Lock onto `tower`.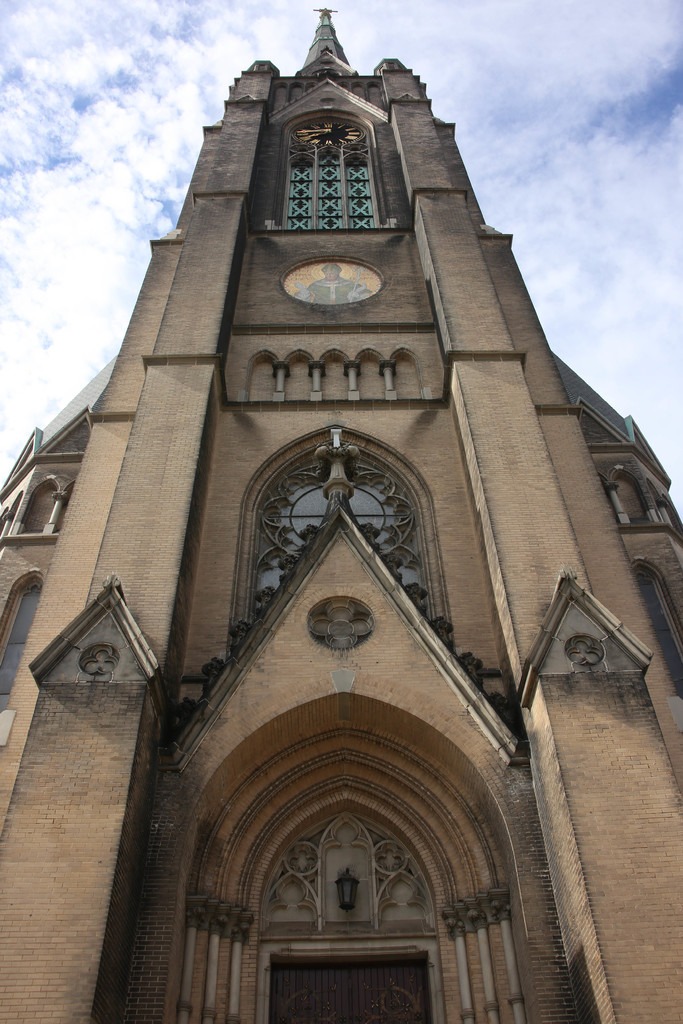
Locked: 0, 0, 682, 1023.
